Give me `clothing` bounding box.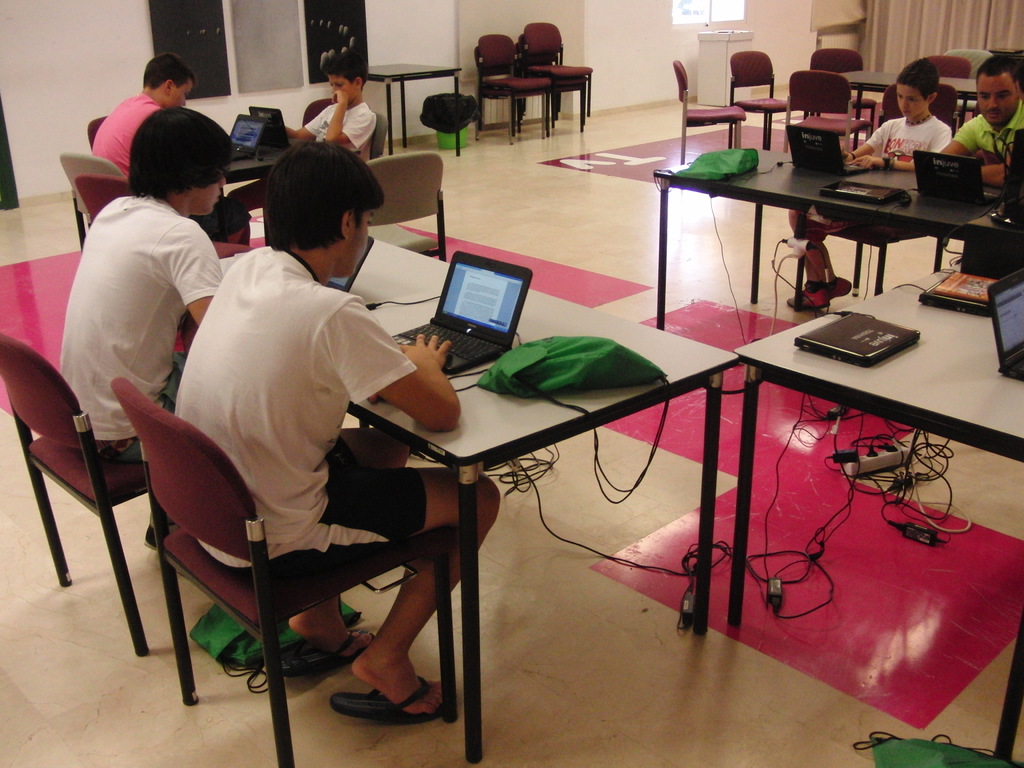
67/143/220/461.
